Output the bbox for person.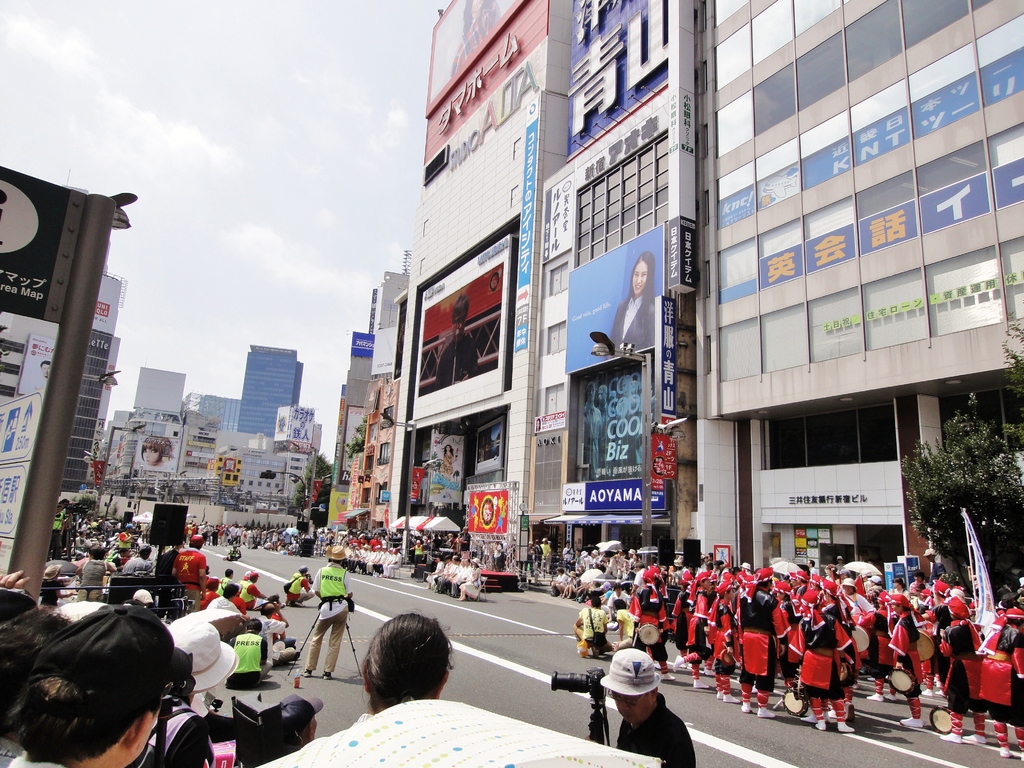
Rect(579, 646, 697, 767).
